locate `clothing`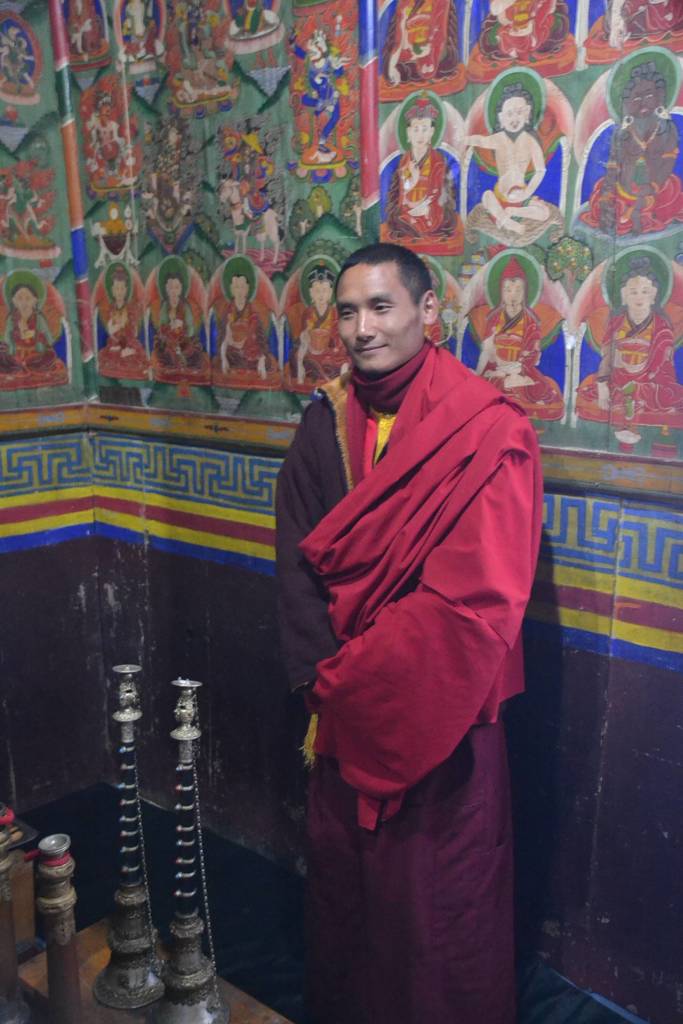
<bbox>220, 300, 272, 378</bbox>
